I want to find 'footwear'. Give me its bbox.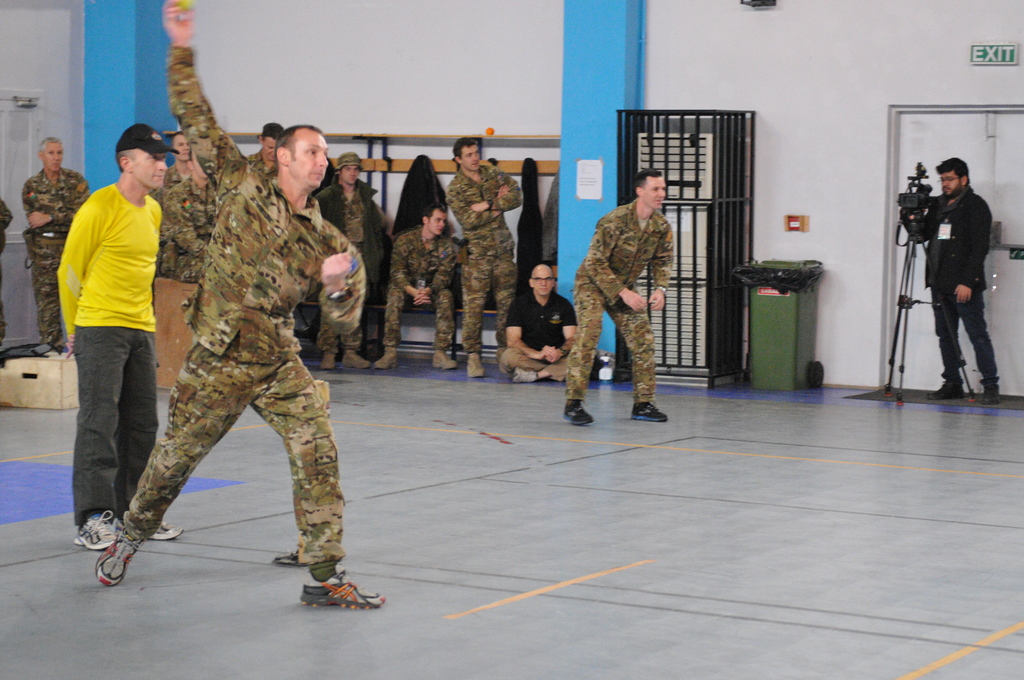
region(928, 381, 966, 401).
